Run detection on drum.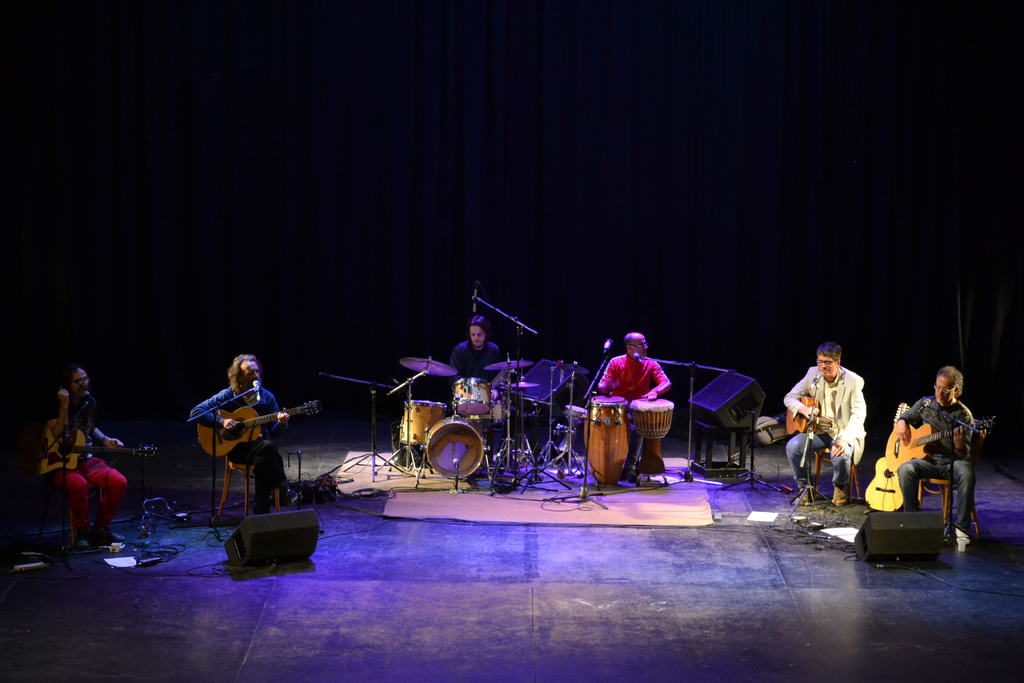
Result: [399, 400, 447, 445].
